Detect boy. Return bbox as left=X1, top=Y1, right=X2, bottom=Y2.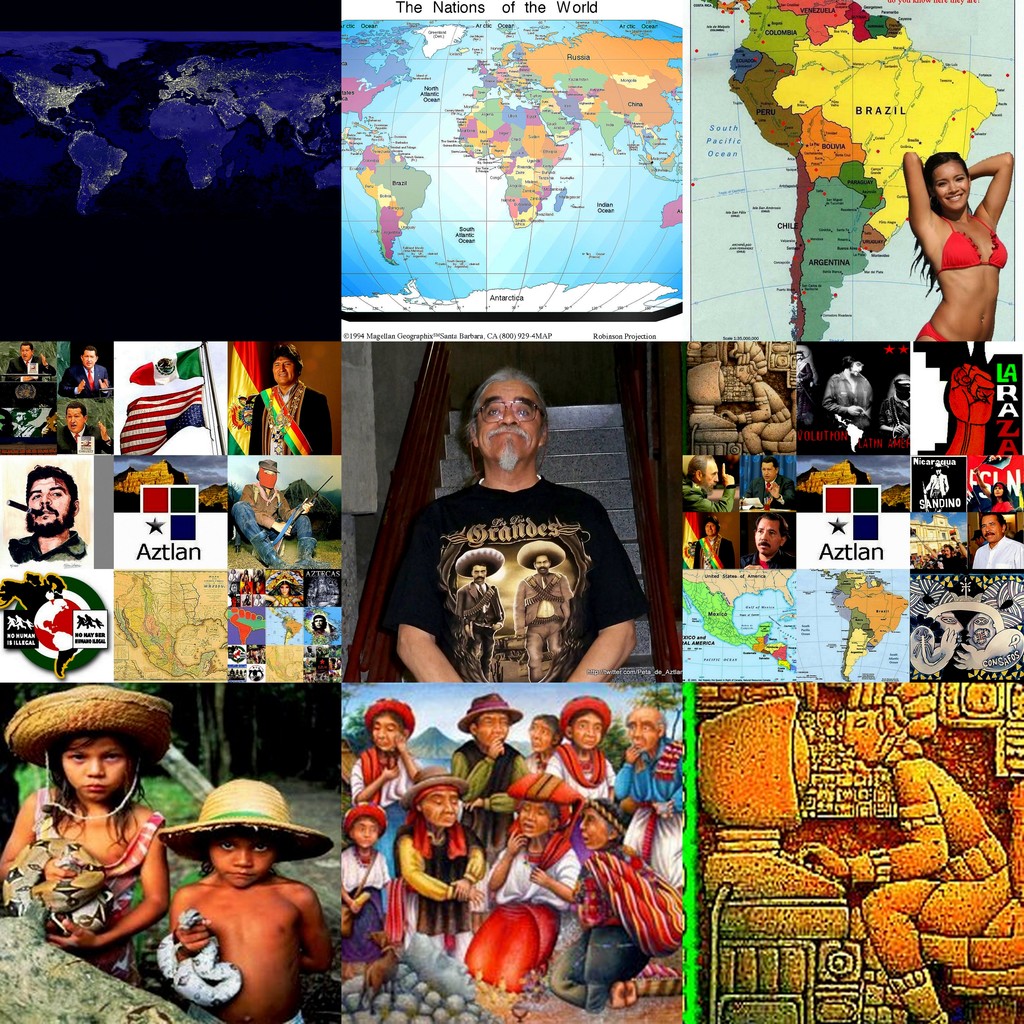
left=165, top=781, right=333, bottom=1023.
